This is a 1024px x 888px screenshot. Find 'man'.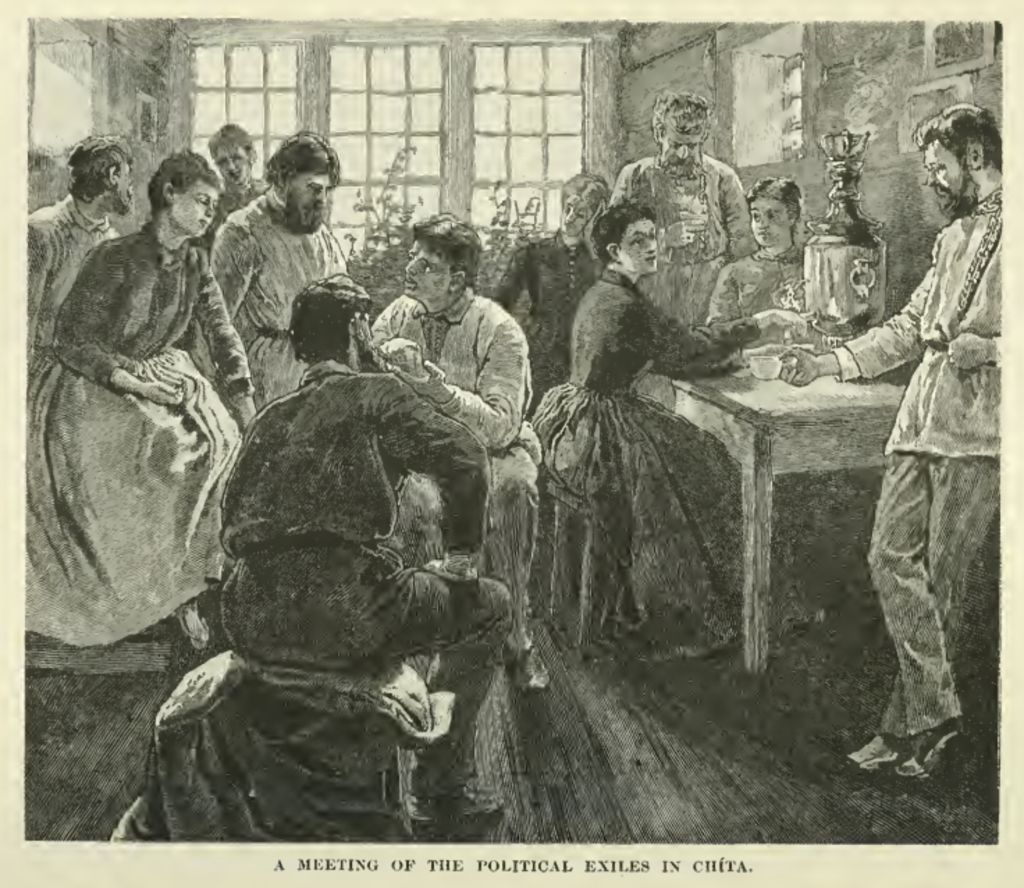
Bounding box: crop(189, 125, 351, 434).
